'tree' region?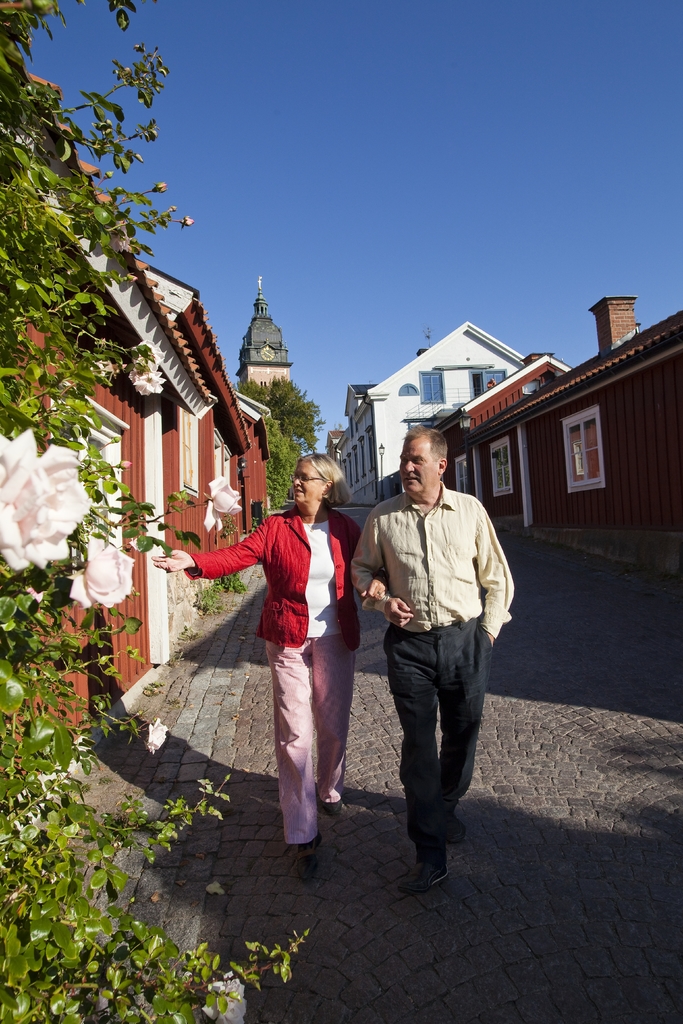
left=226, top=374, right=329, bottom=454
